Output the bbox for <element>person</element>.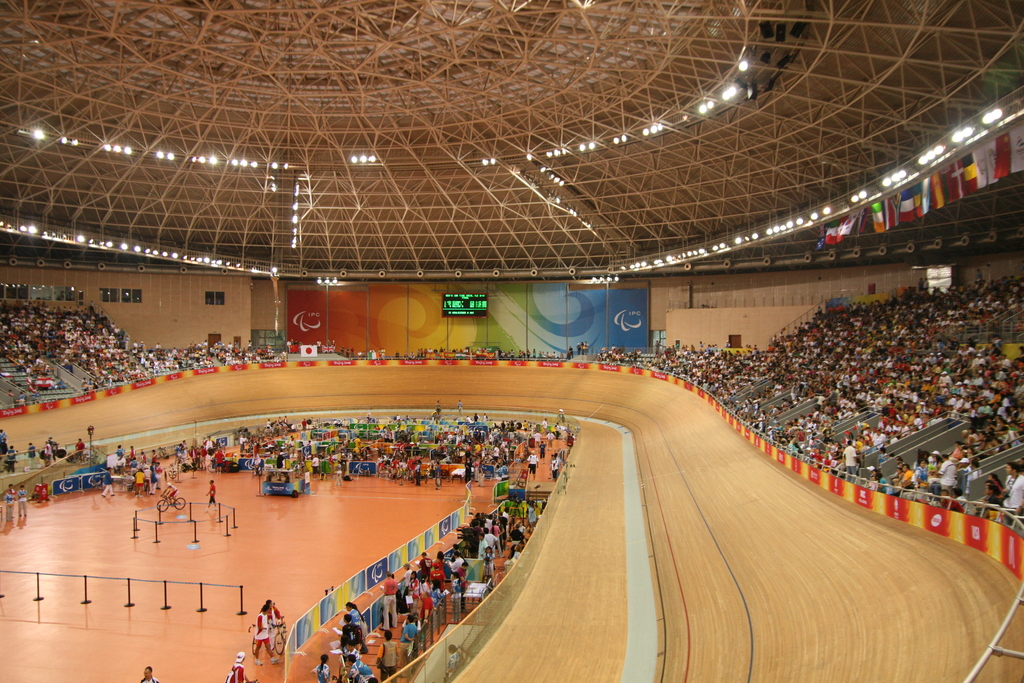
150/444/161/472.
